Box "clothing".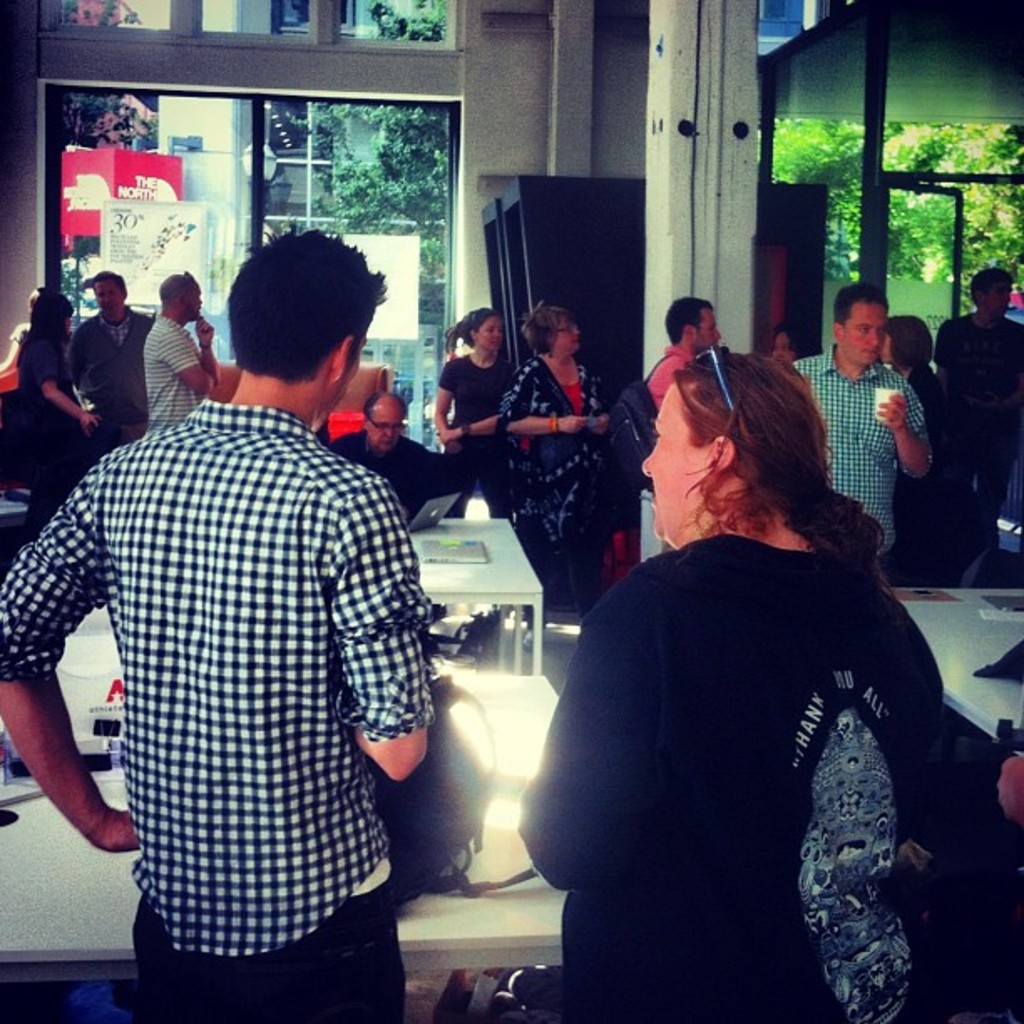
box=[17, 323, 84, 535].
